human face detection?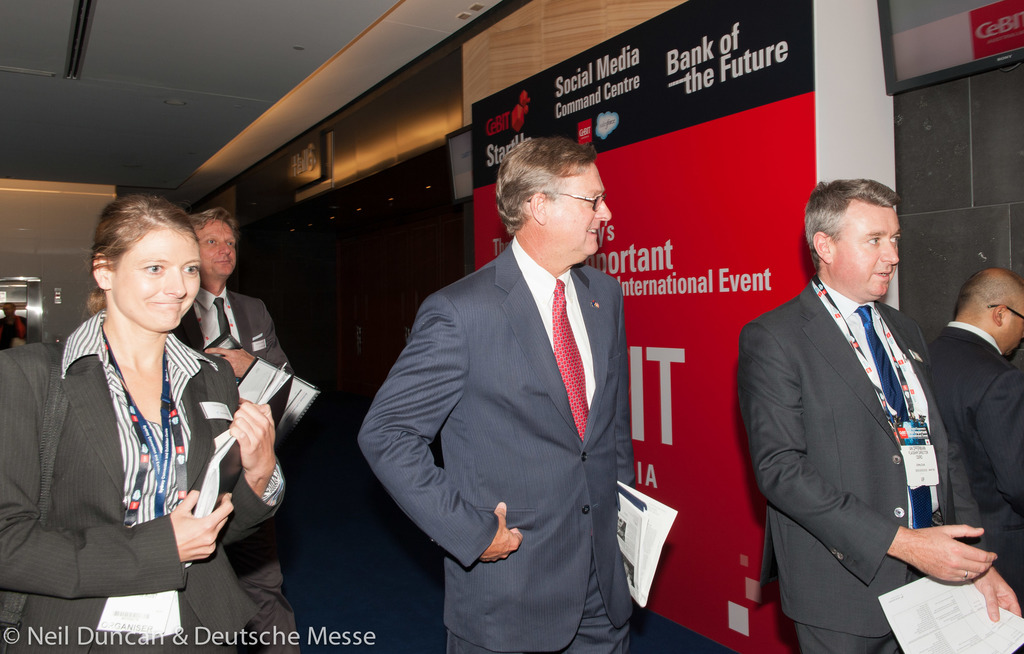
[543, 156, 610, 253]
